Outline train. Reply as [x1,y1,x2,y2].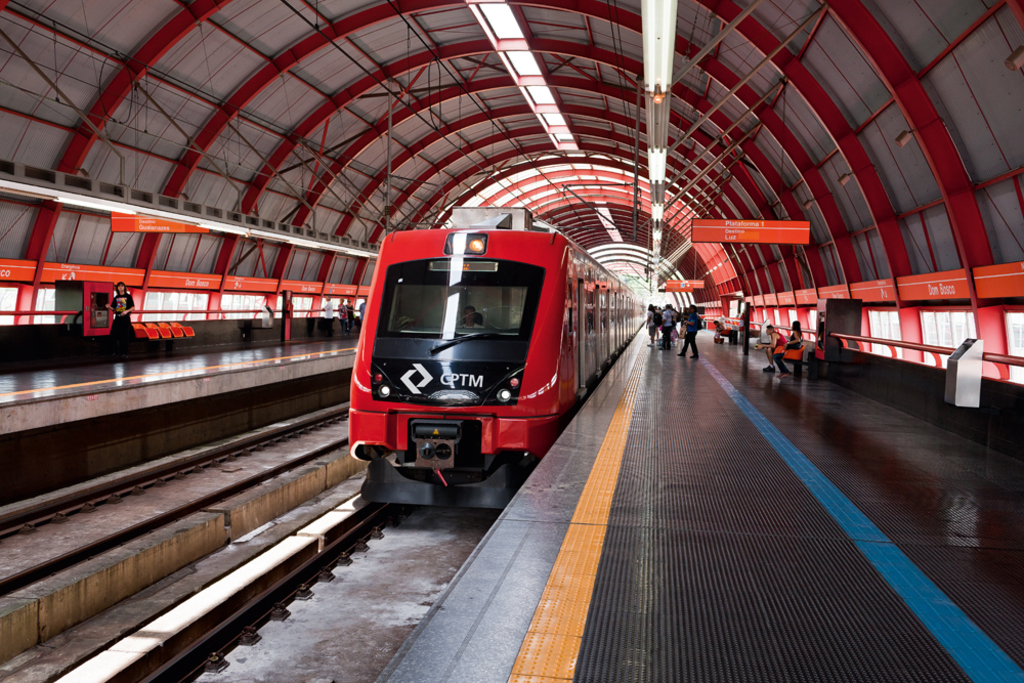
[351,207,647,509].
